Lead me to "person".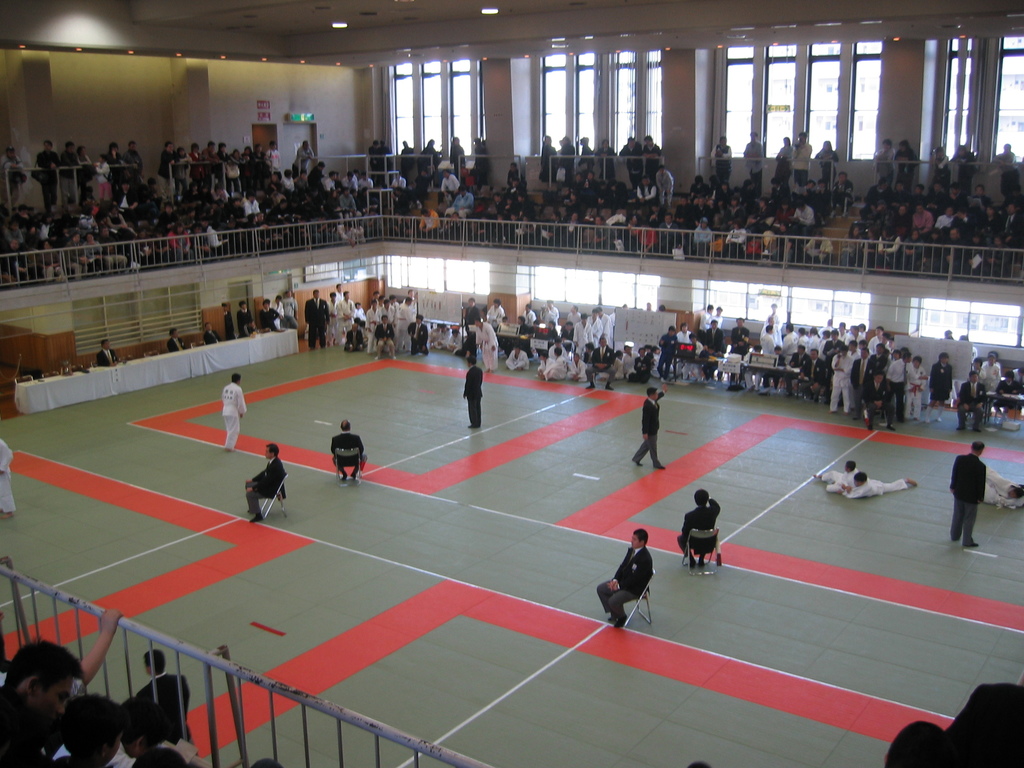
Lead to pyautogui.locateOnScreen(330, 418, 371, 481).
